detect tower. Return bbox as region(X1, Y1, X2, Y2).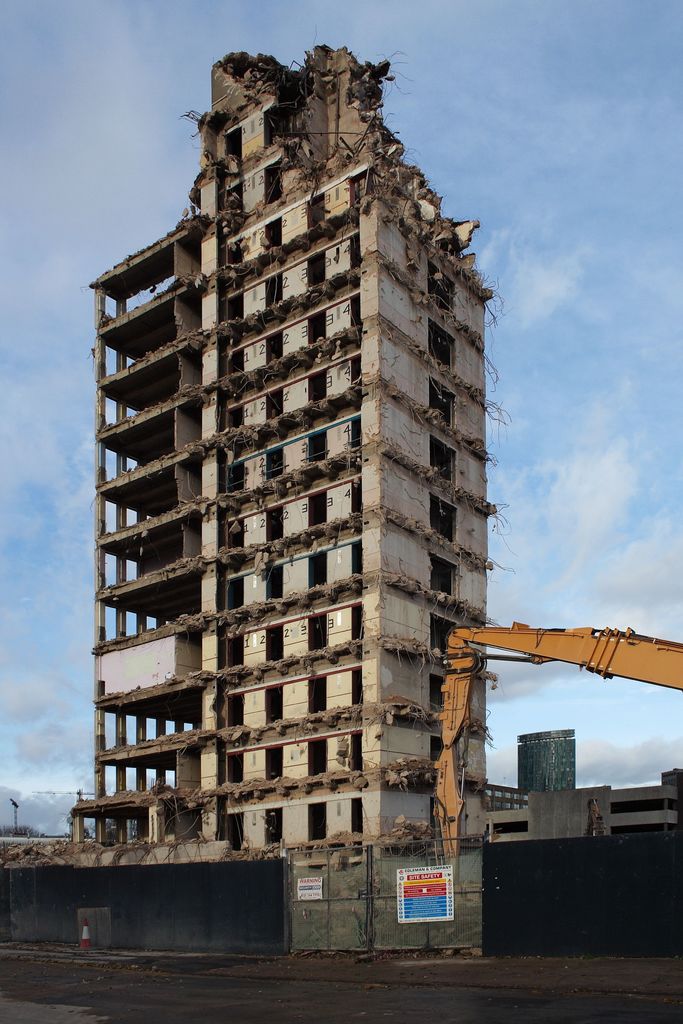
region(51, 12, 543, 947).
